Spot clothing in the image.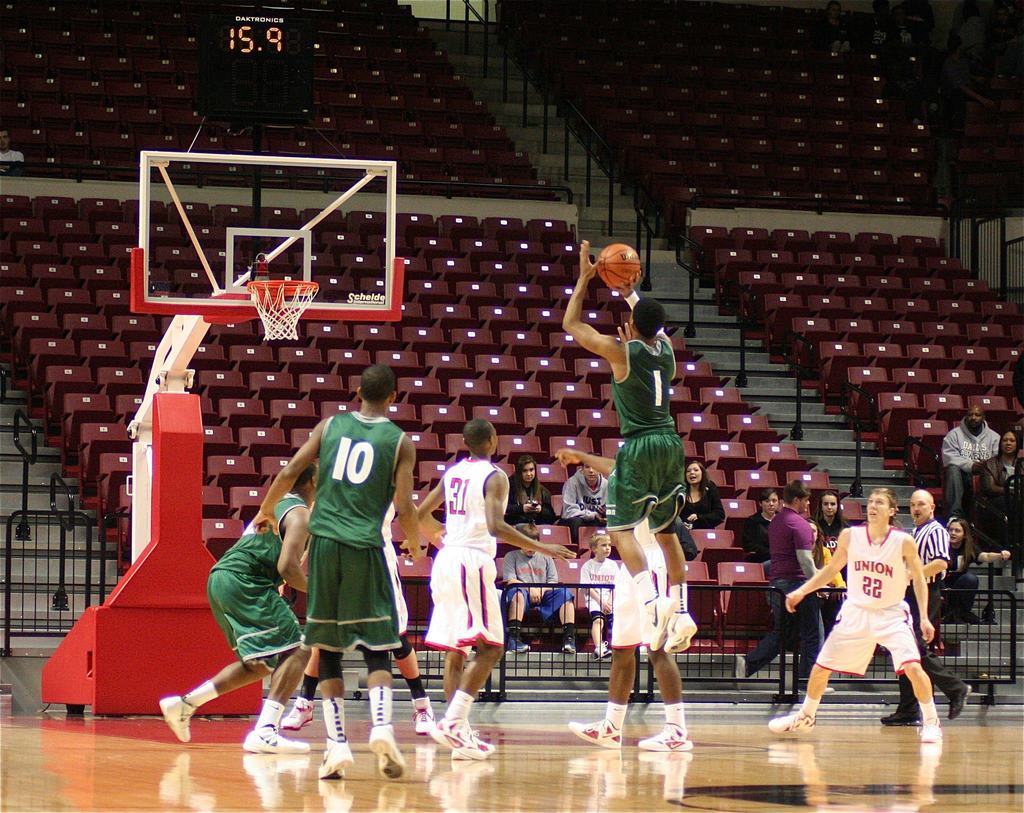
clothing found at 976 440 1023 572.
